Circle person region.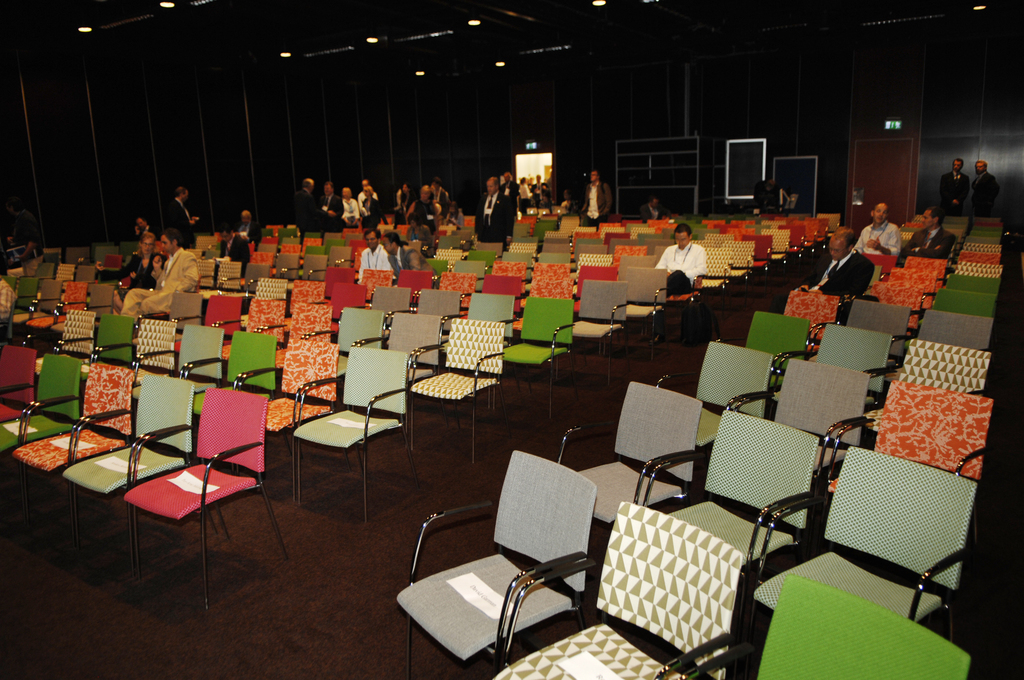
Region: box=[906, 207, 956, 261].
